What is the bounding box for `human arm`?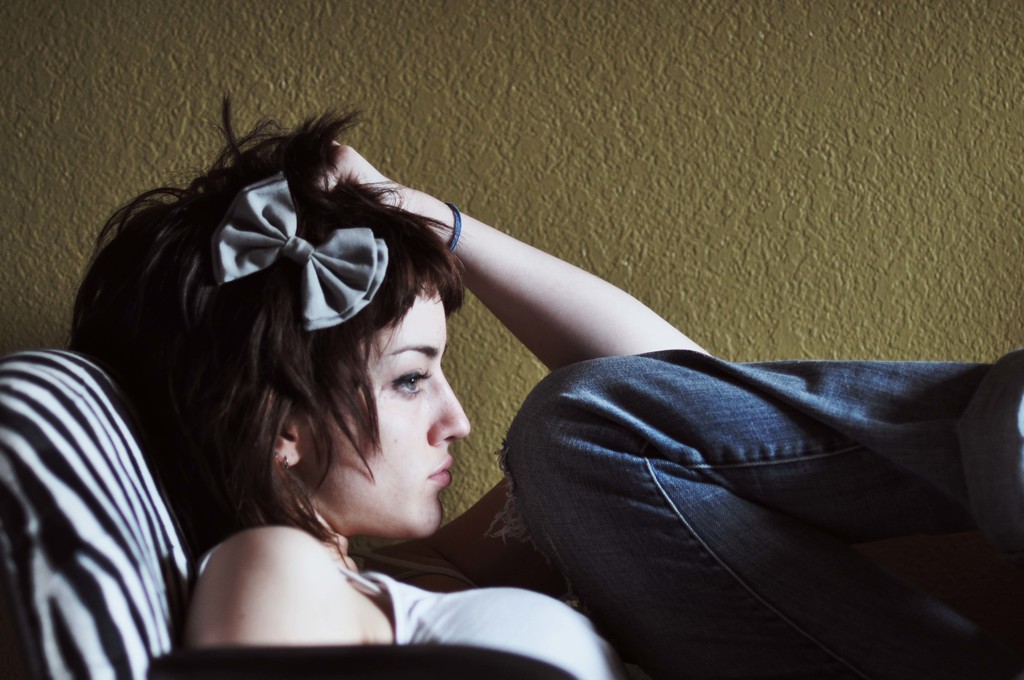
190 497 360 651.
